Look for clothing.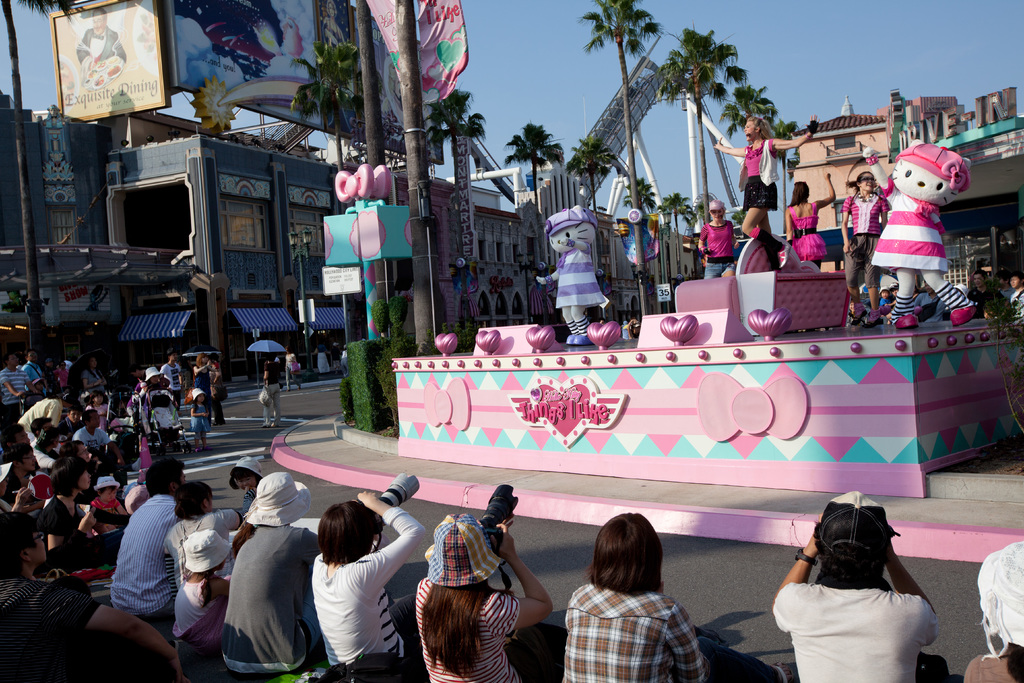
Found: 4, 468, 40, 509.
